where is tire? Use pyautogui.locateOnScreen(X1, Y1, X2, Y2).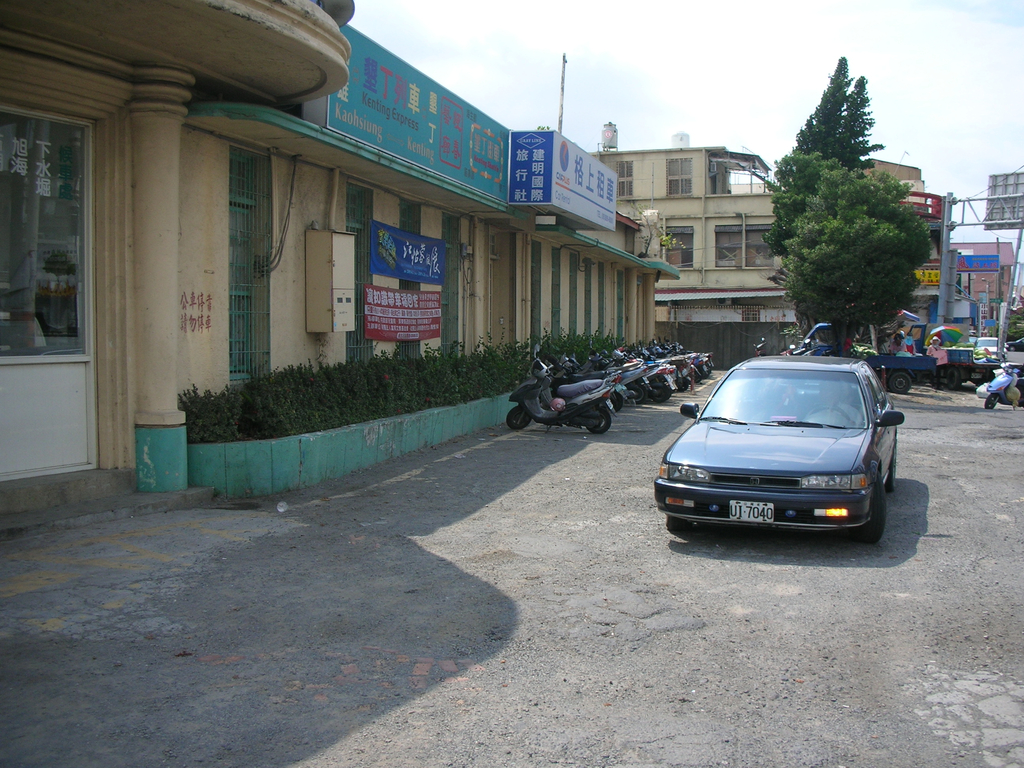
pyautogui.locateOnScreen(869, 482, 890, 544).
